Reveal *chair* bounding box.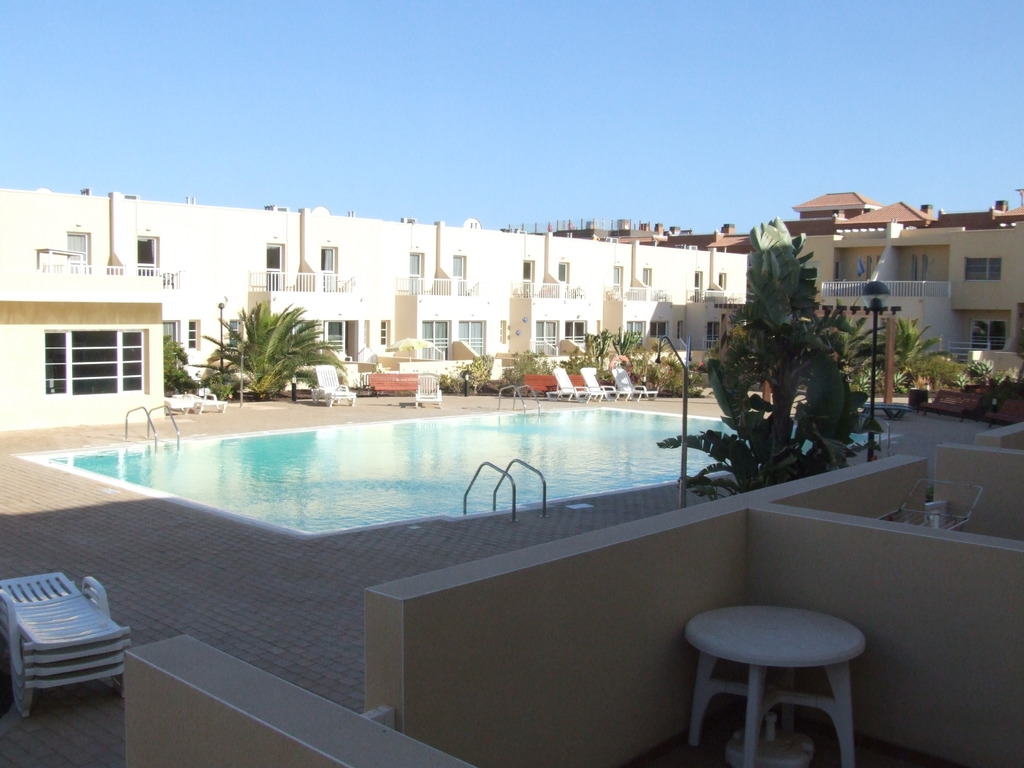
Revealed: pyautogui.locateOnScreen(173, 386, 227, 414).
